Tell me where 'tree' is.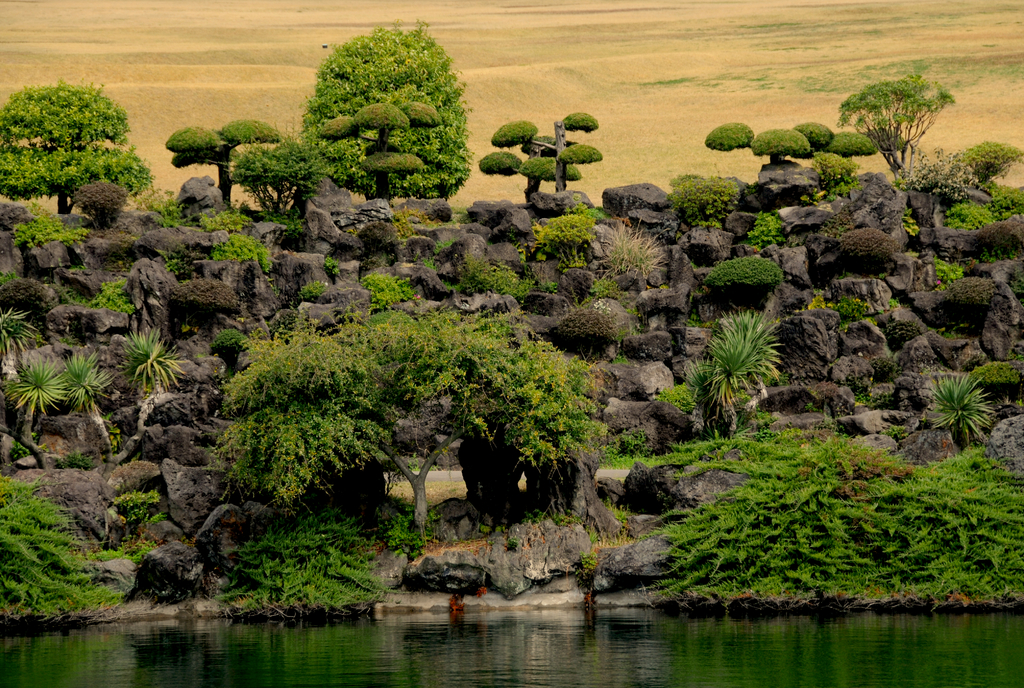
'tree' is at [left=0, top=78, right=143, bottom=211].
